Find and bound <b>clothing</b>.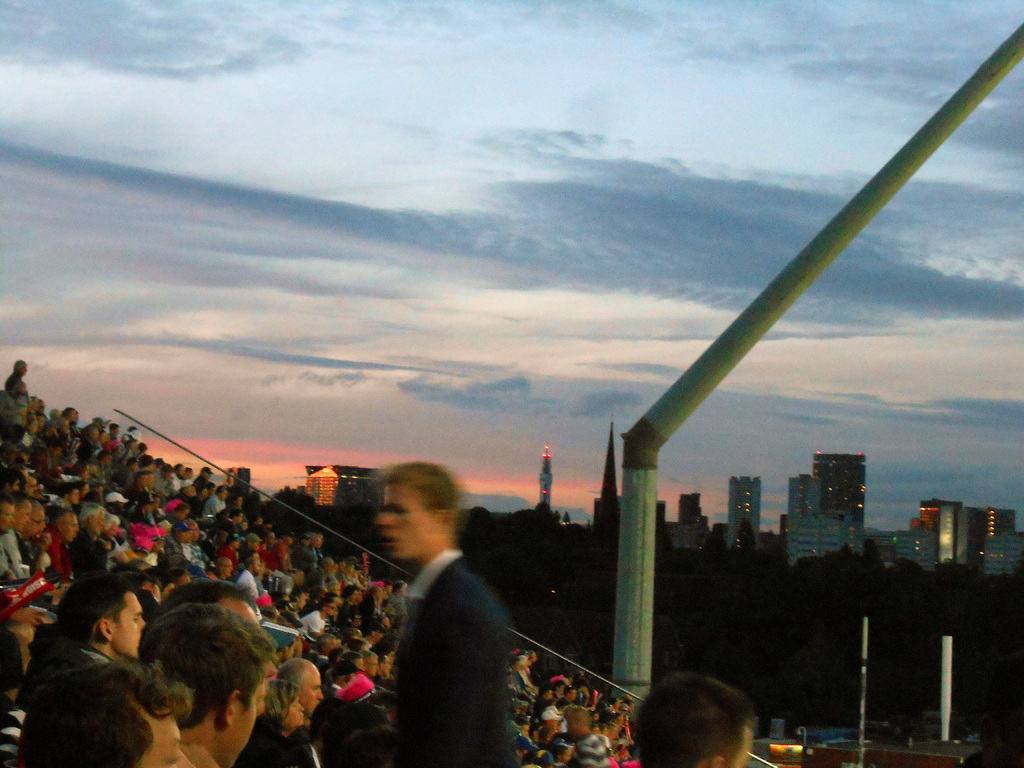
Bound: 8/371/29/408.
